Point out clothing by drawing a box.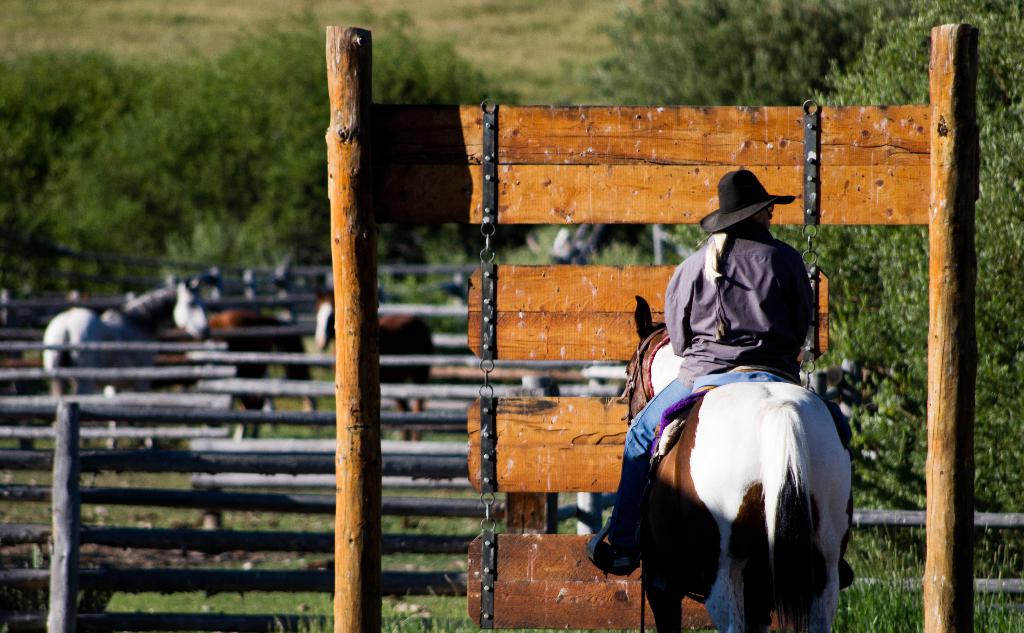
select_region(628, 197, 847, 592).
